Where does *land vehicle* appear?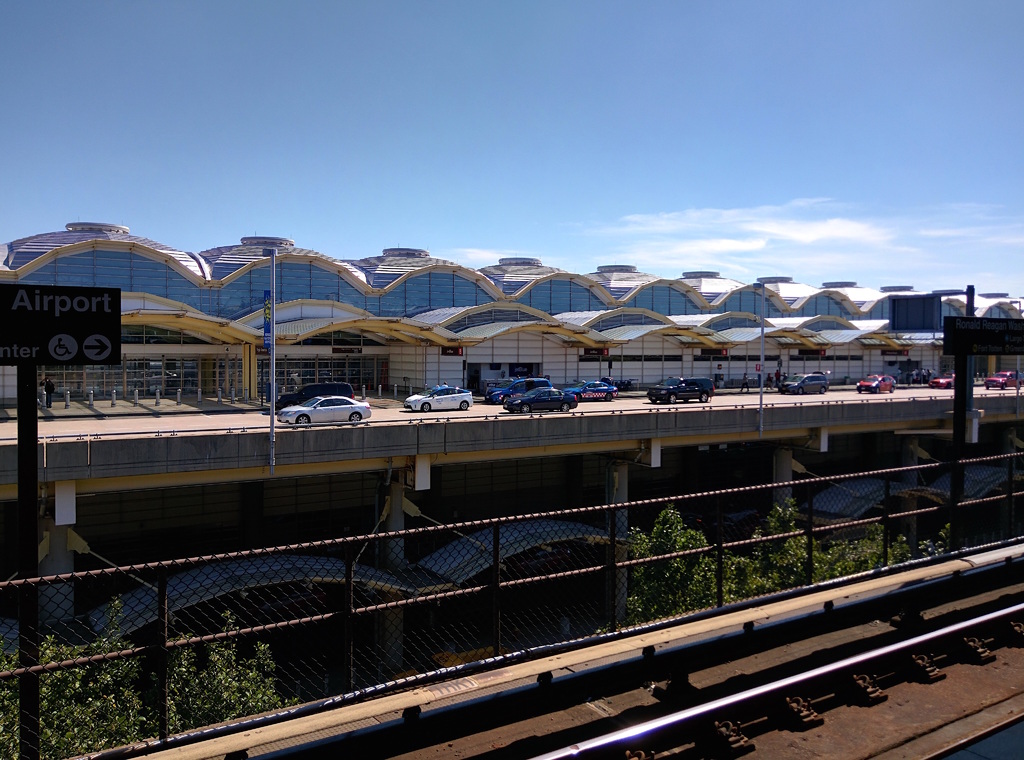
Appears at [left=274, top=382, right=354, bottom=407].
